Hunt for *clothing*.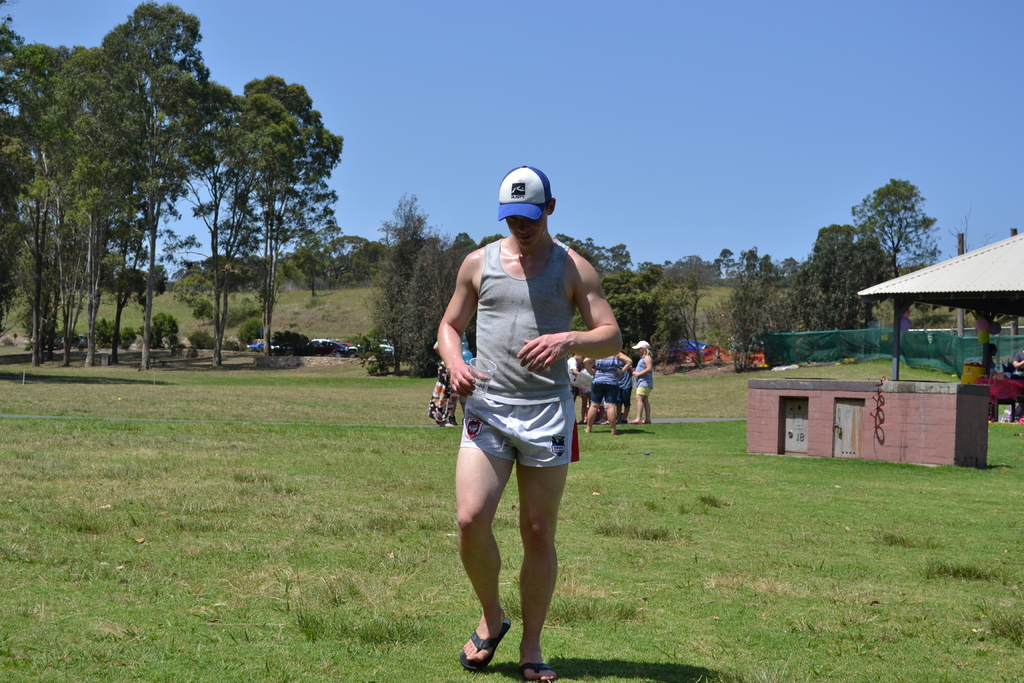
Hunted down at [left=428, top=339, right=458, bottom=422].
